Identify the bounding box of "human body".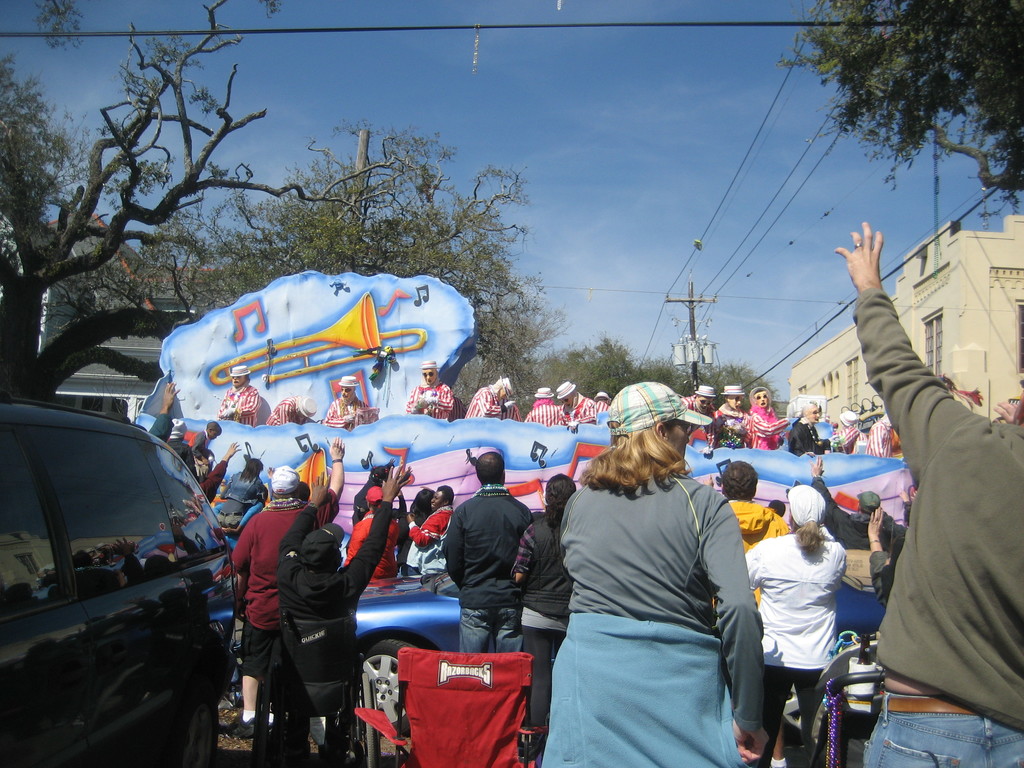
x1=719 y1=466 x2=784 y2=608.
